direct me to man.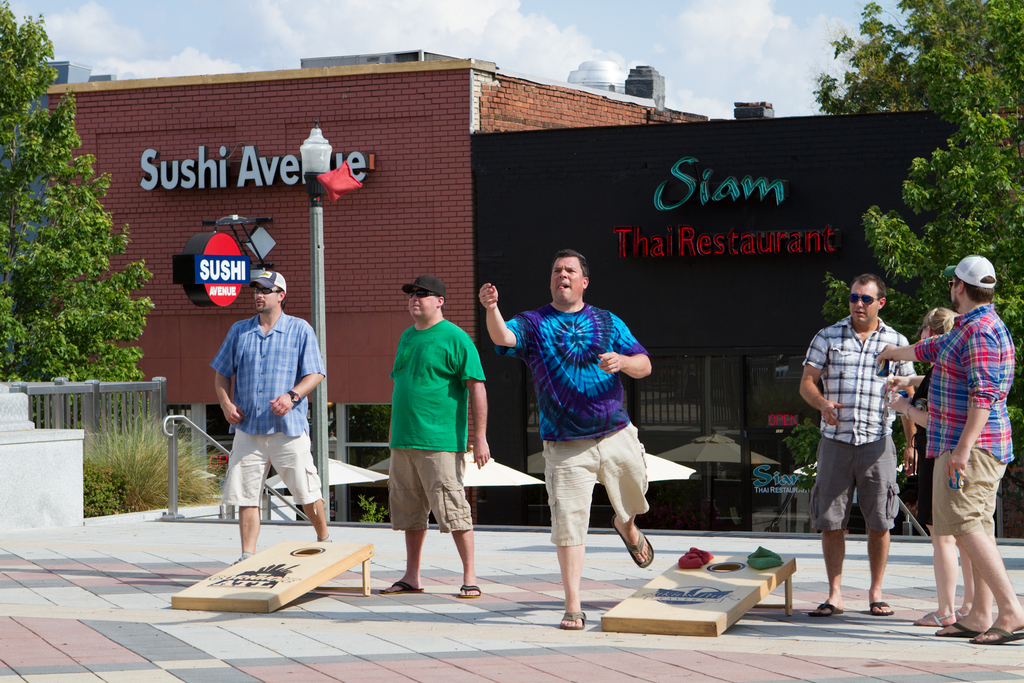
Direction: select_region(878, 252, 1023, 641).
